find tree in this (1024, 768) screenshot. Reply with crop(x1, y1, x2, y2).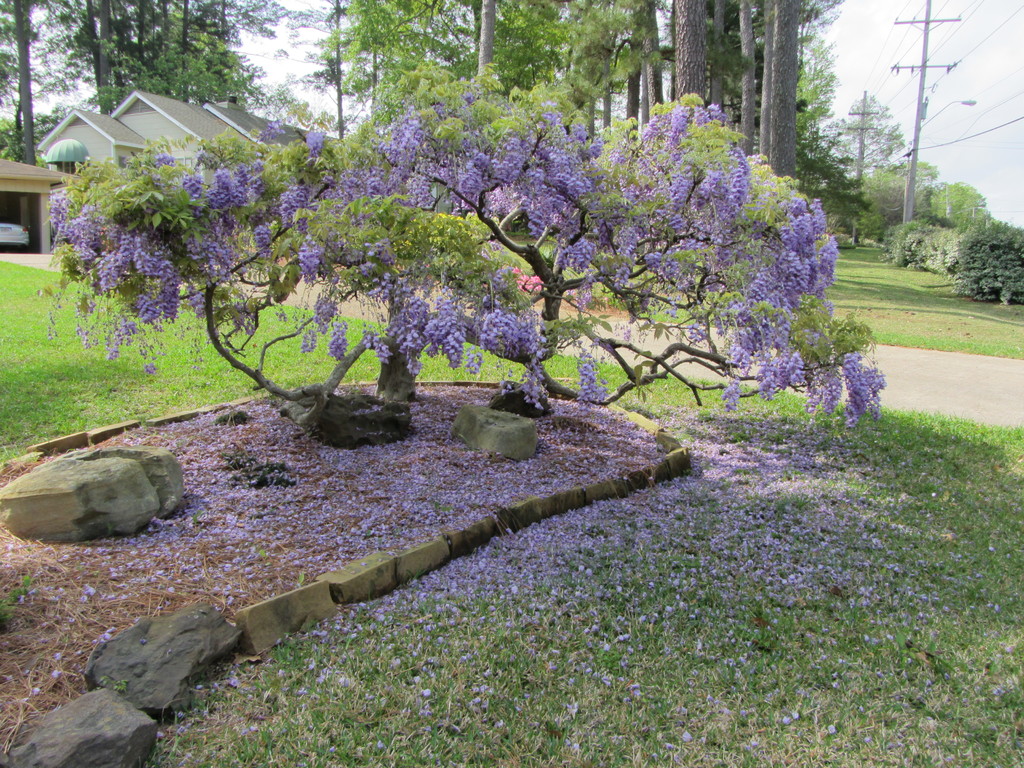
crop(49, 0, 154, 112).
